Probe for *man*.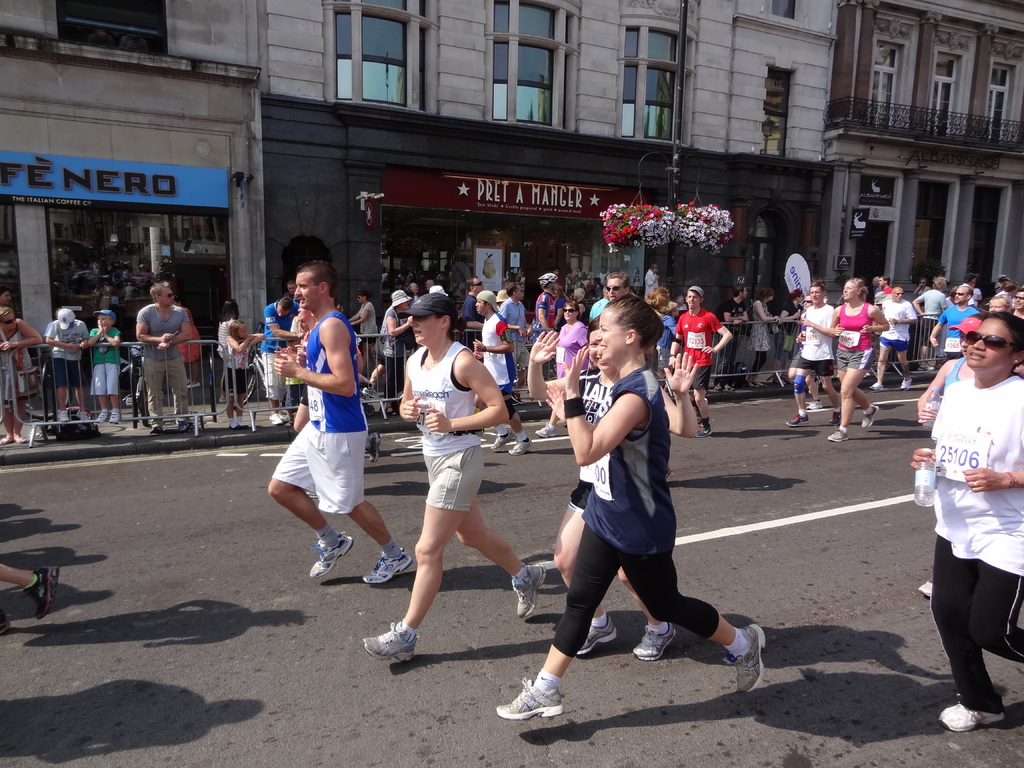
Probe result: x1=76 y1=300 x2=125 y2=416.
